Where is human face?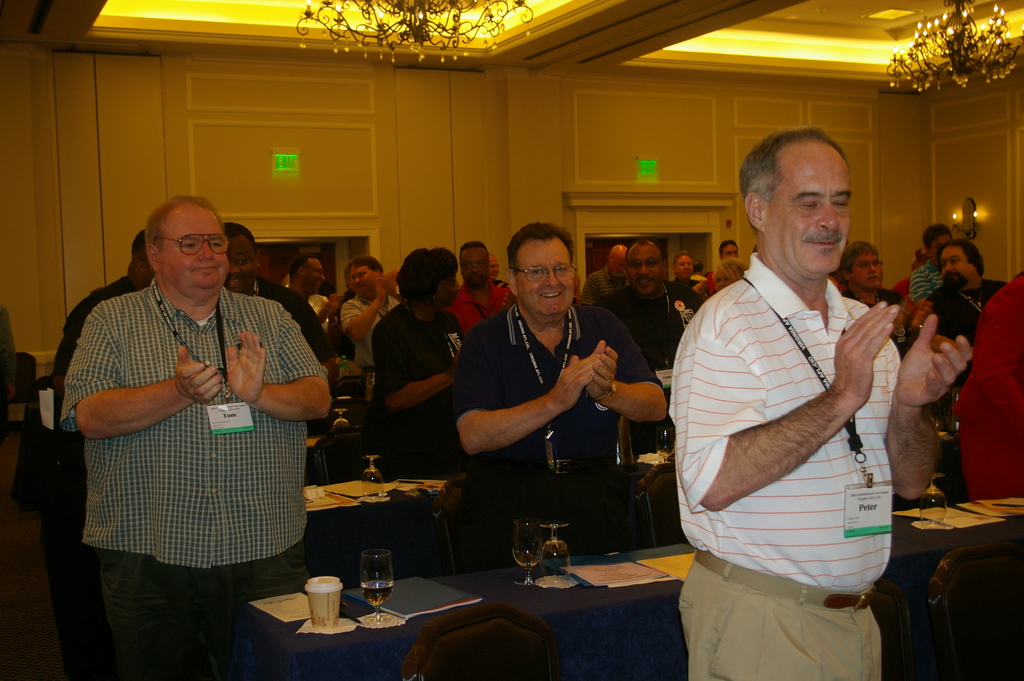
detection(852, 252, 883, 288).
